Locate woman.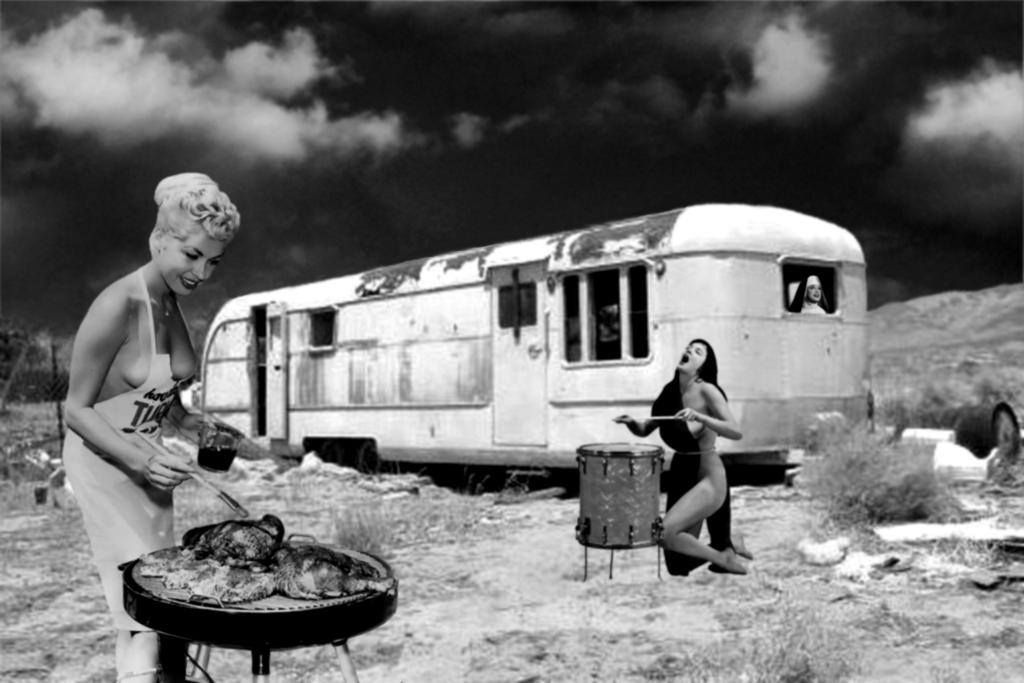
Bounding box: <box>789,268,829,320</box>.
